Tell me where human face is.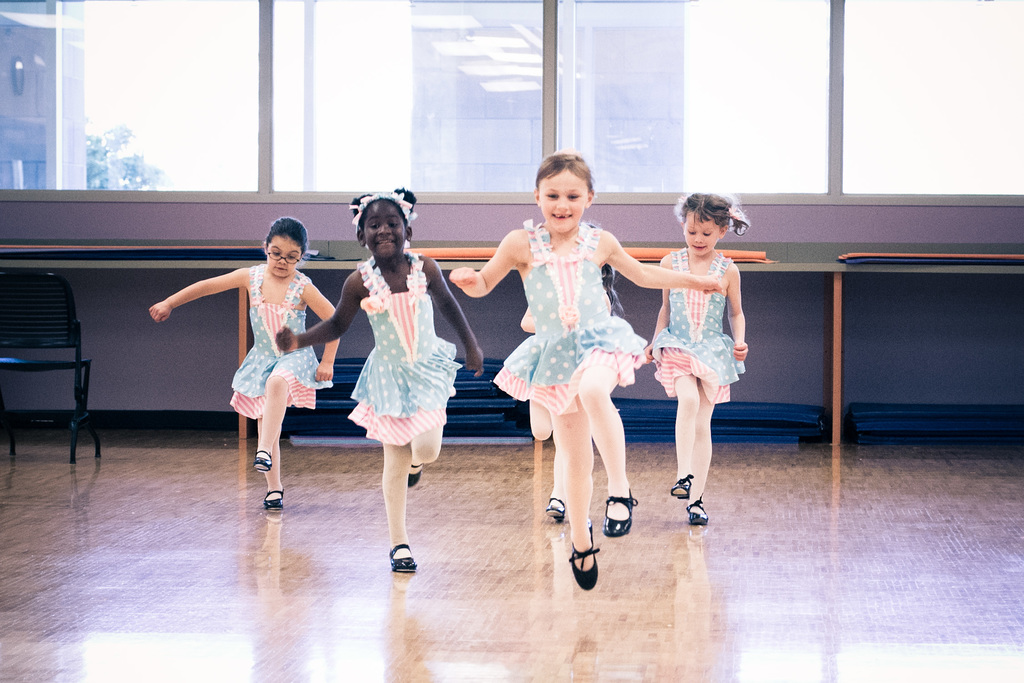
human face is at [left=540, top=167, right=589, bottom=233].
